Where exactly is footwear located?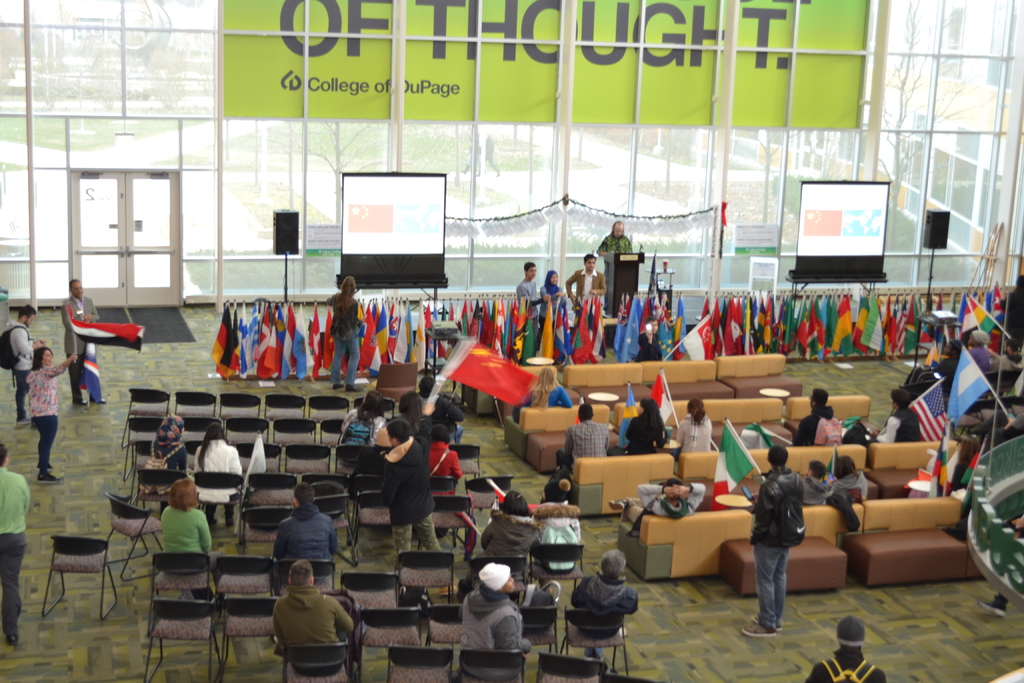
Its bounding box is [x1=744, y1=622, x2=775, y2=636].
